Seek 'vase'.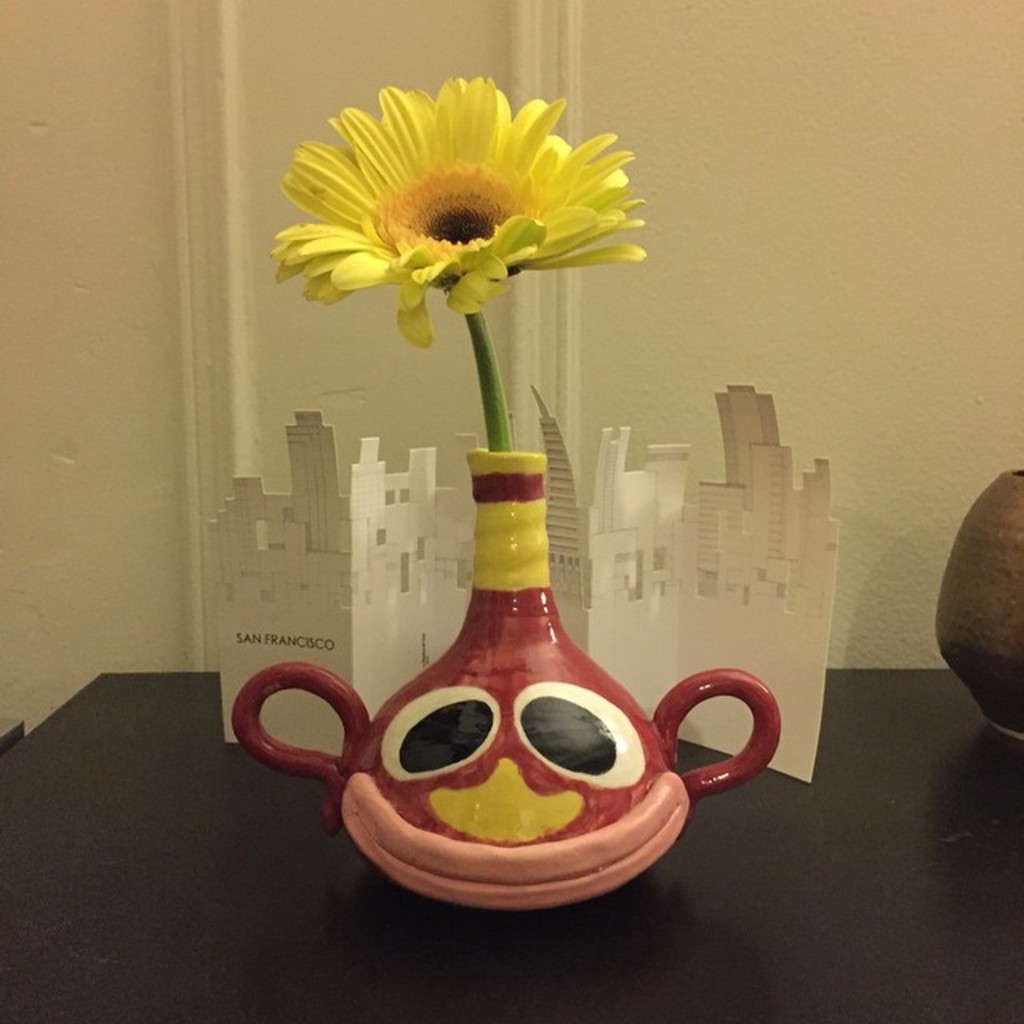
232,448,779,914.
